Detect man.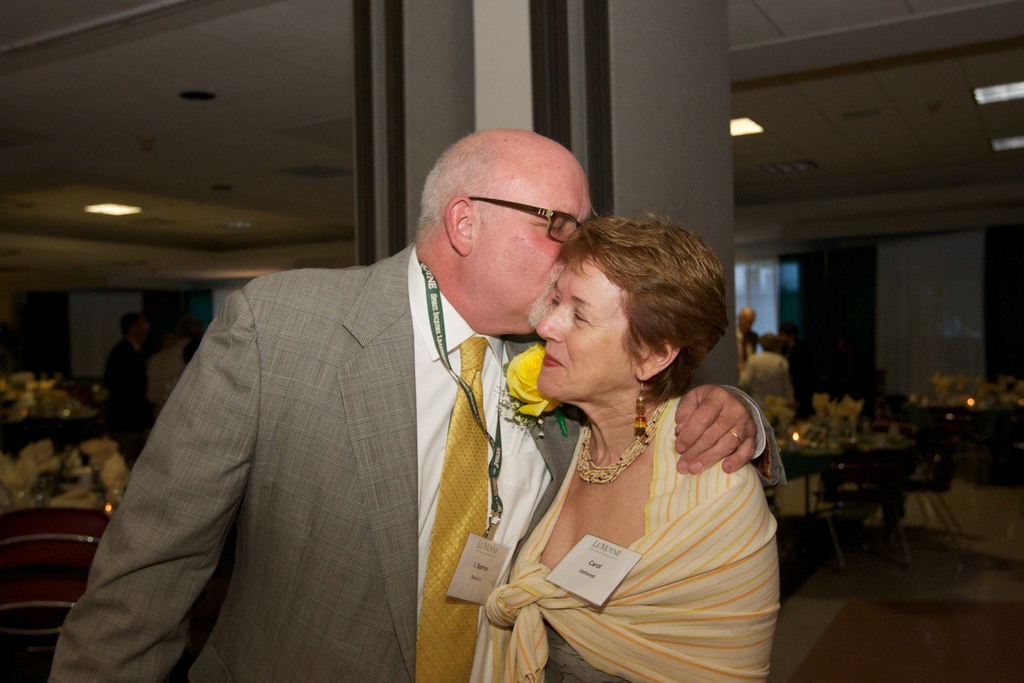
Detected at rect(49, 126, 789, 682).
